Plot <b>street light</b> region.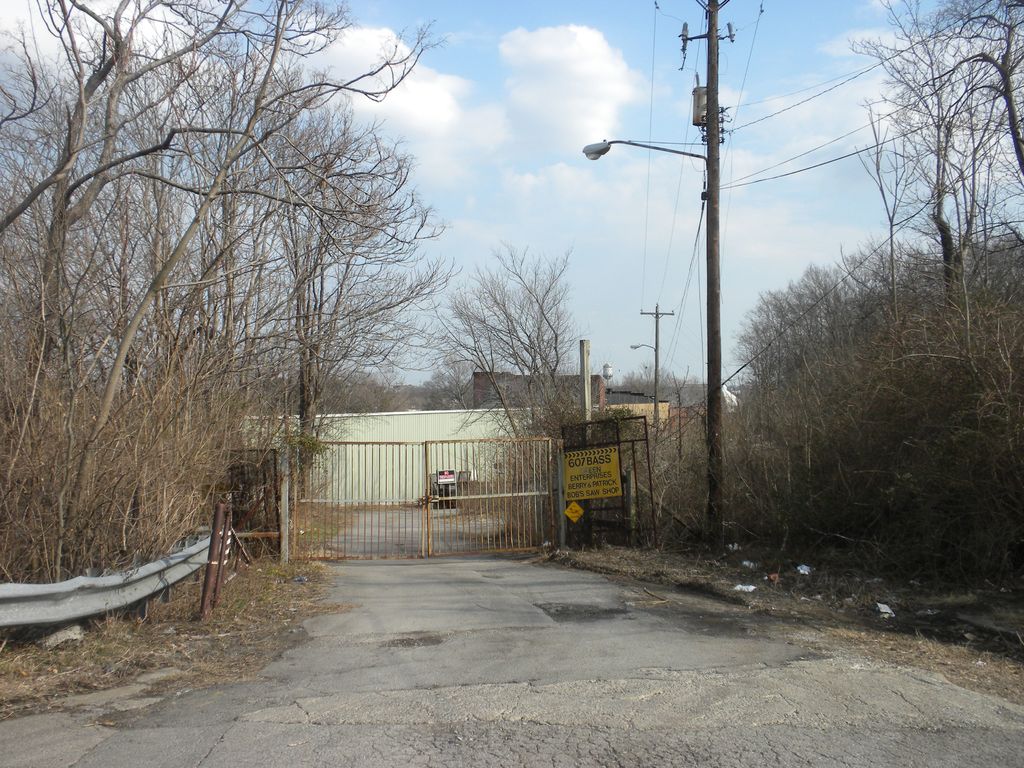
Plotted at BBox(582, 135, 728, 550).
